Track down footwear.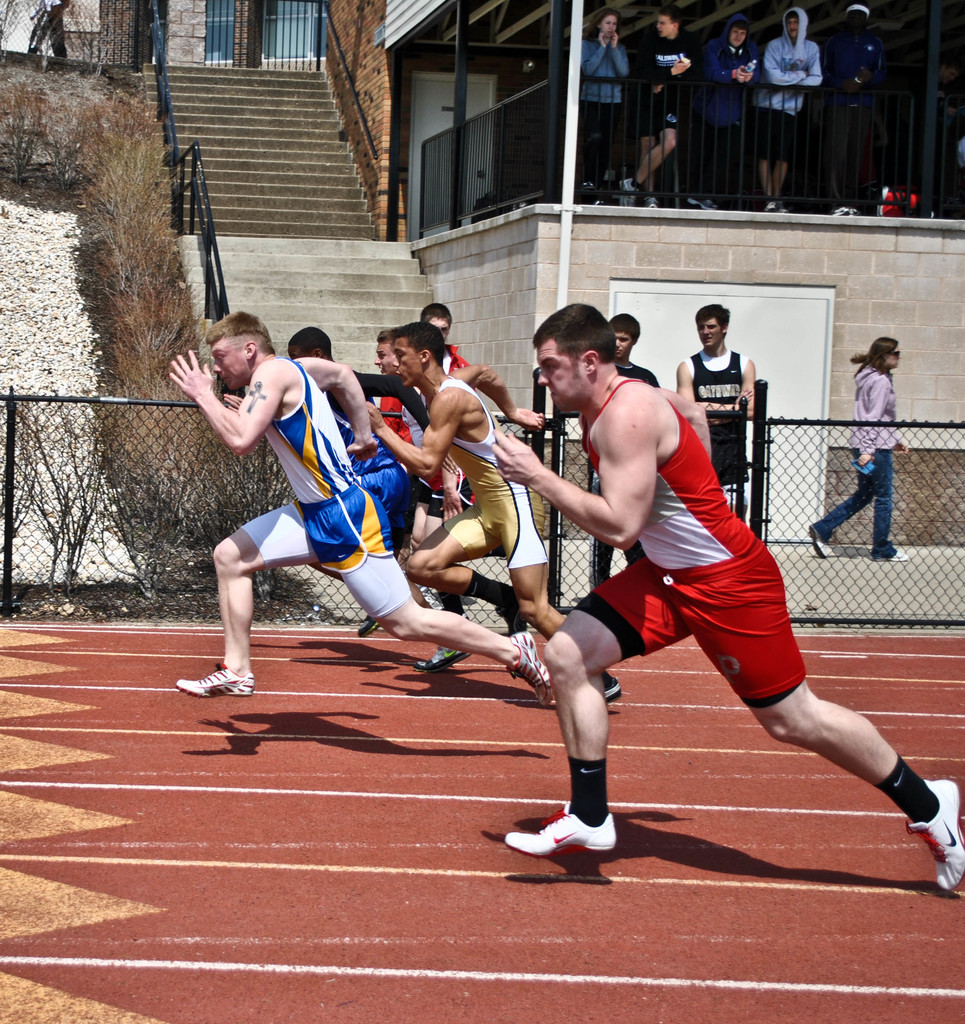
Tracked to pyautogui.locateOnScreen(358, 609, 382, 639).
